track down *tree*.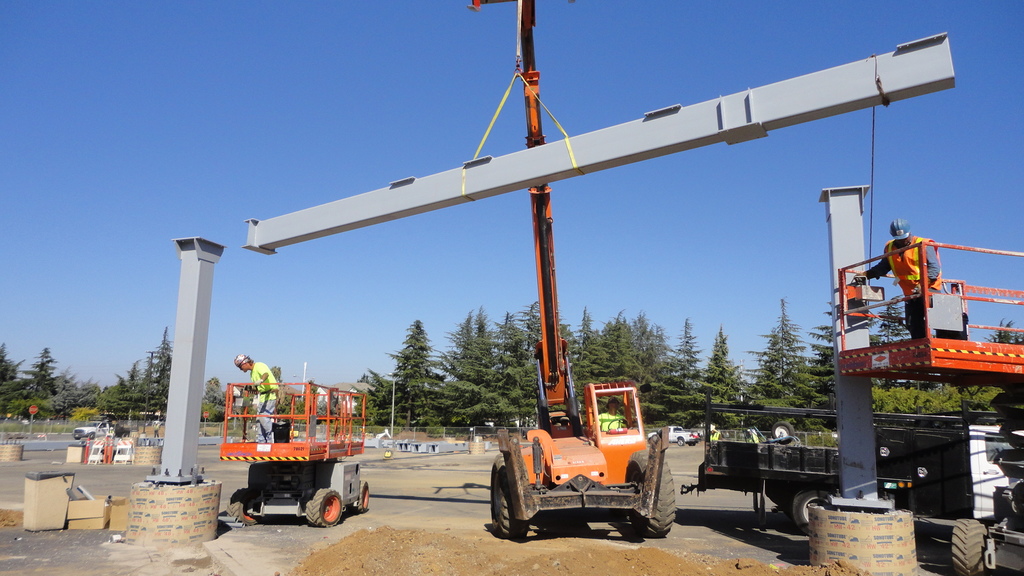
Tracked to crop(983, 316, 1023, 414).
